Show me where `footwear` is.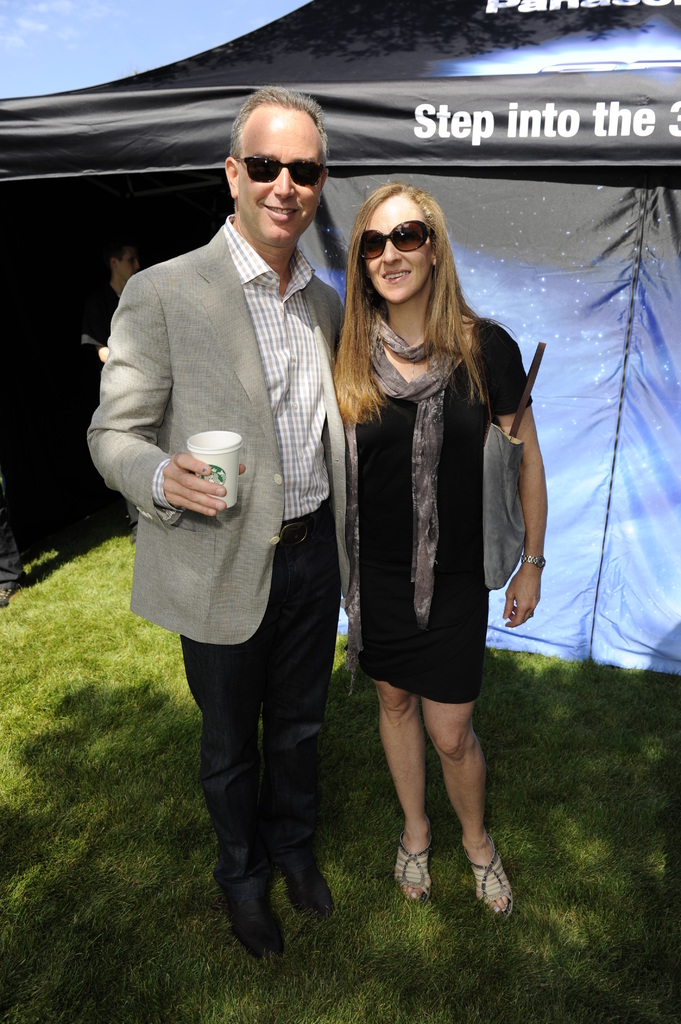
`footwear` is at rect(230, 892, 288, 963).
